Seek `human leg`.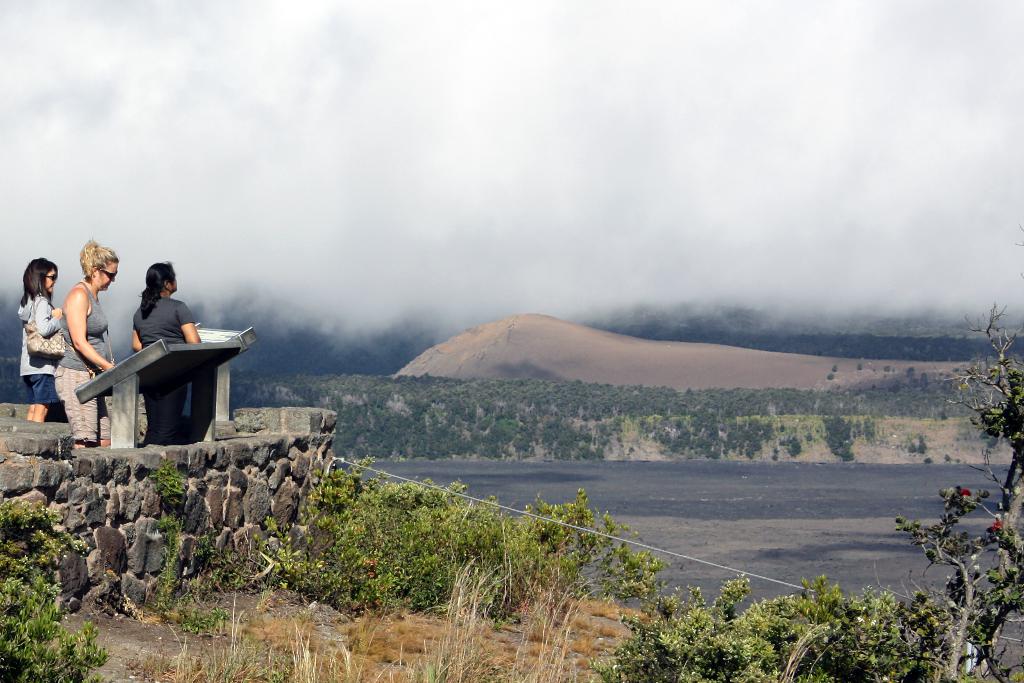
<region>35, 356, 51, 419</region>.
